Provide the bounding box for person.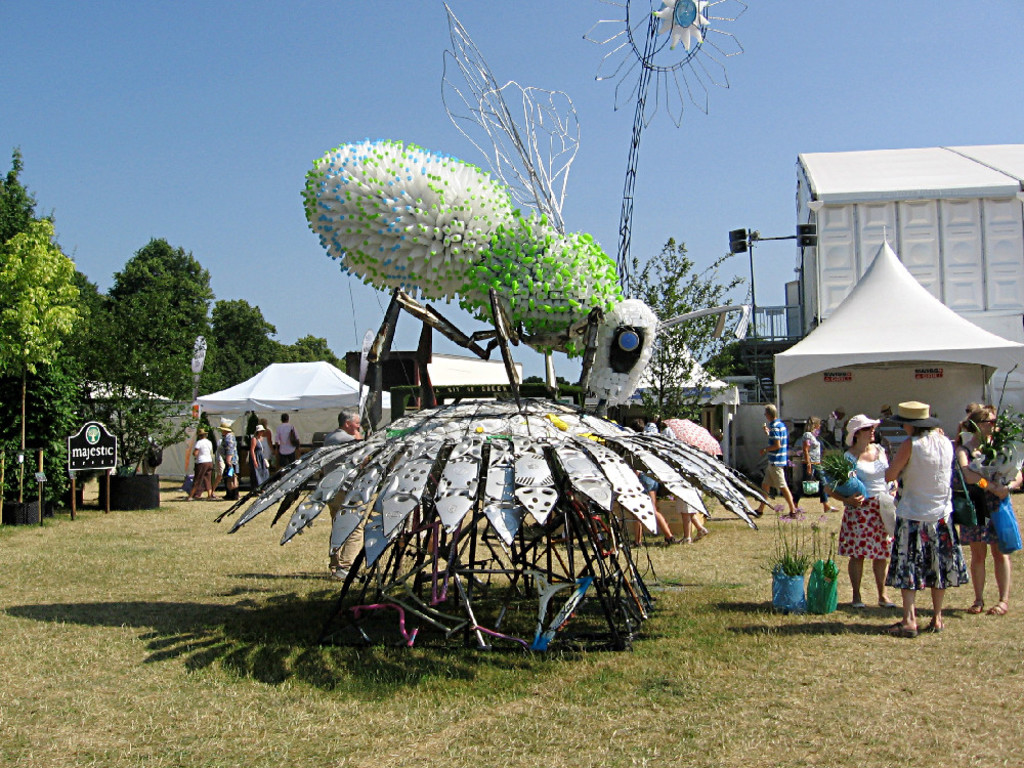
(x1=674, y1=484, x2=709, y2=549).
